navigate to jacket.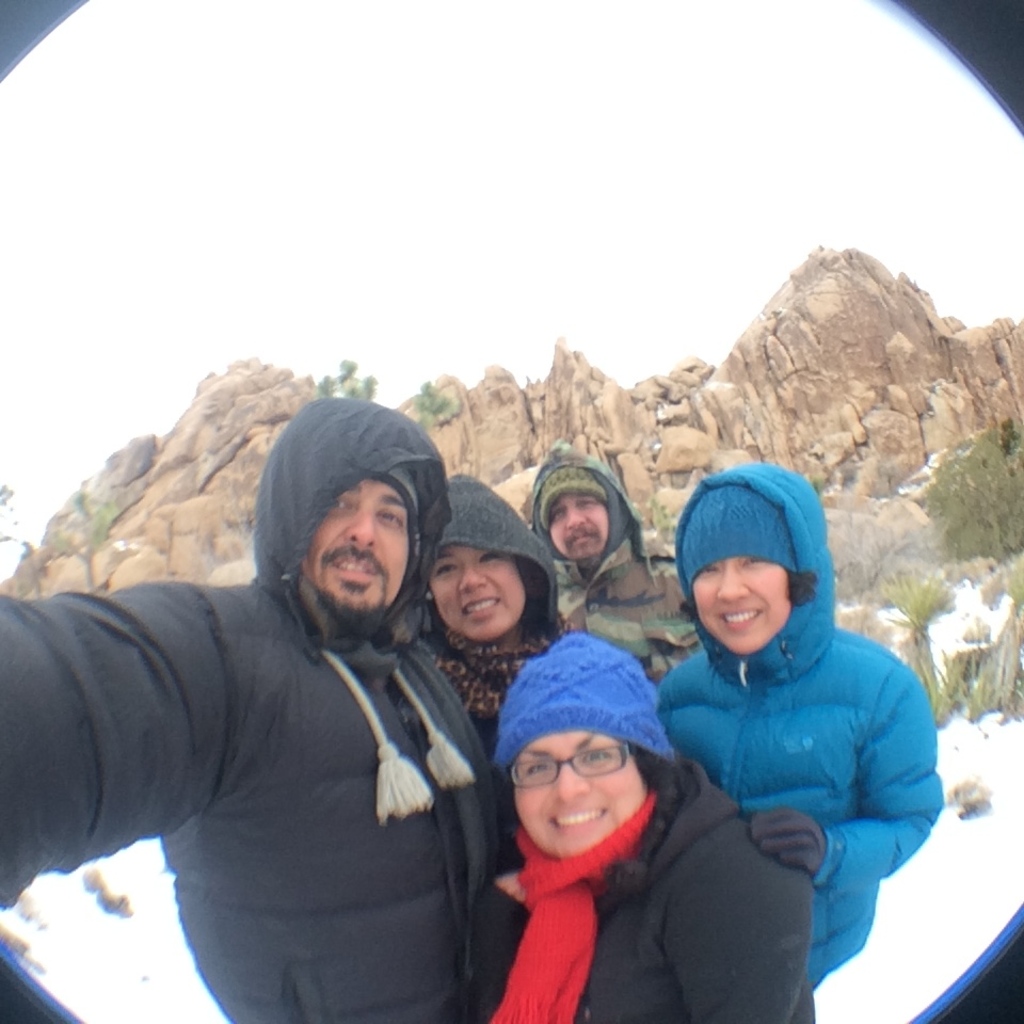
Navigation target: left=0, top=390, right=521, bottom=1023.
